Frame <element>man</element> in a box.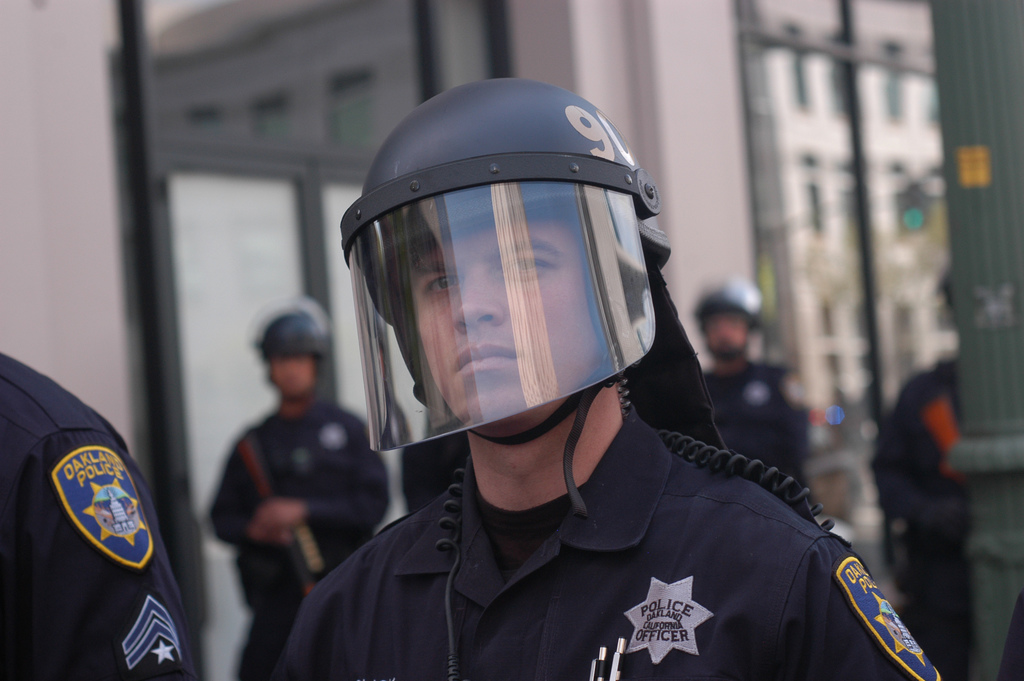
bbox(200, 297, 400, 680).
